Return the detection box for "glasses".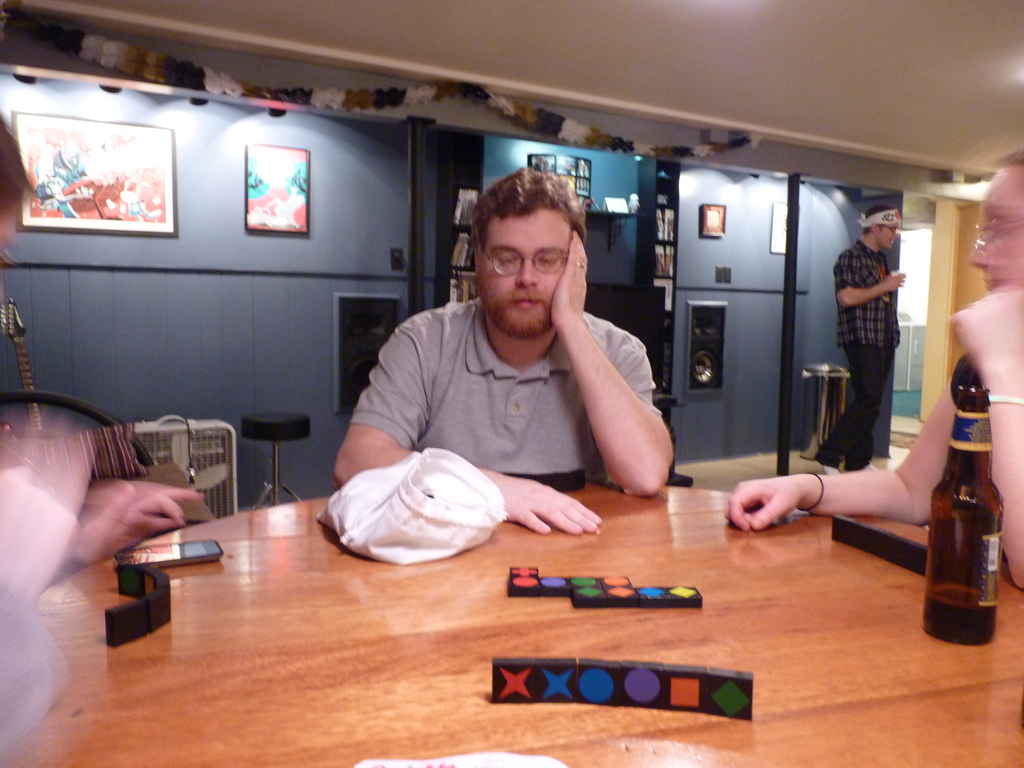
(975,216,1023,253).
